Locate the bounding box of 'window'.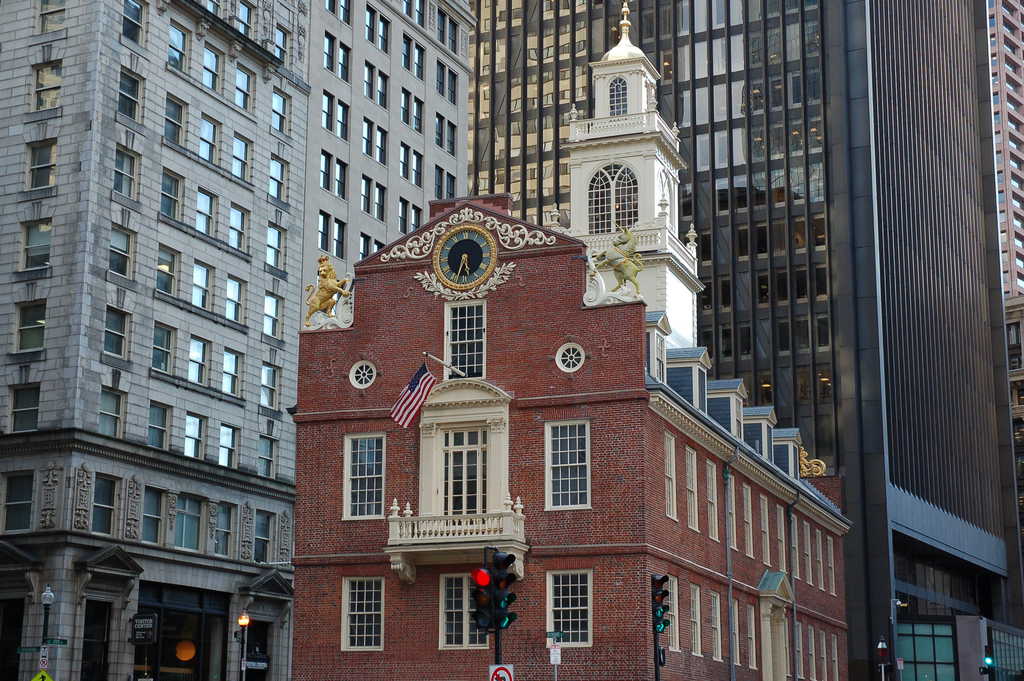
Bounding box: 372,238,387,242.
